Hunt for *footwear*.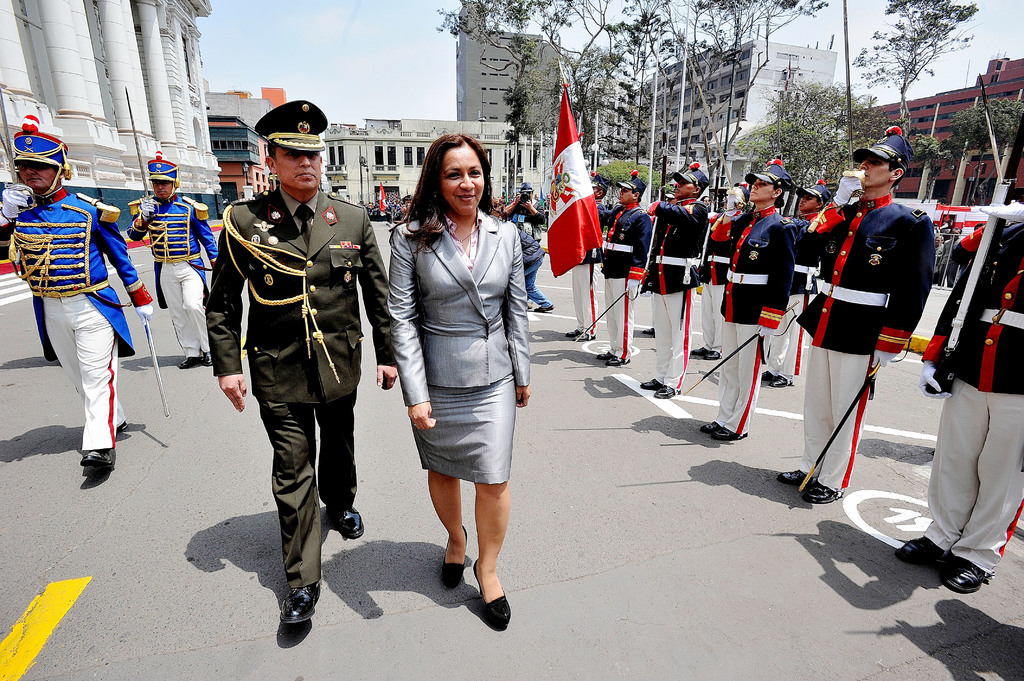
Hunted down at left=766, top=373, right=796, bottom=387.
